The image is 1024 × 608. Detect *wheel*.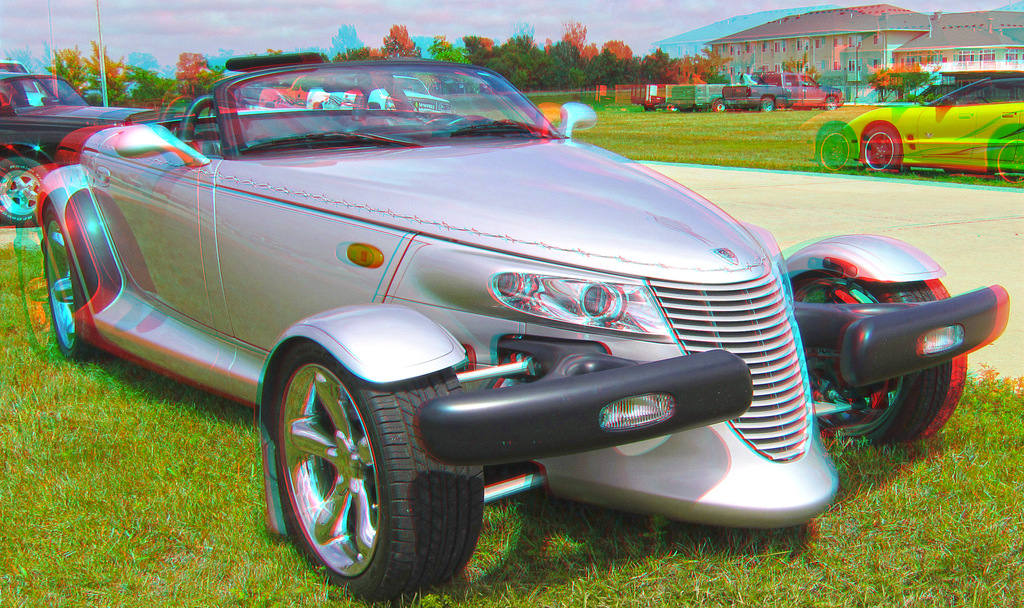
Detection: 0:159:51:227.
